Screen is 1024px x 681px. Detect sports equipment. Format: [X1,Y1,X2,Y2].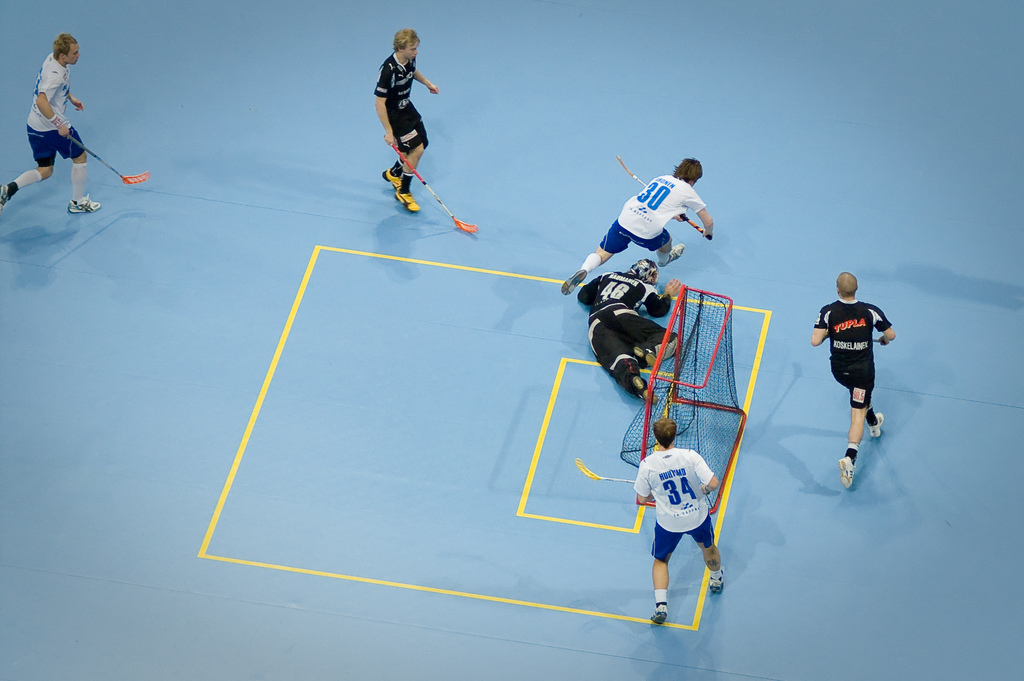
[659,243,685,267].
